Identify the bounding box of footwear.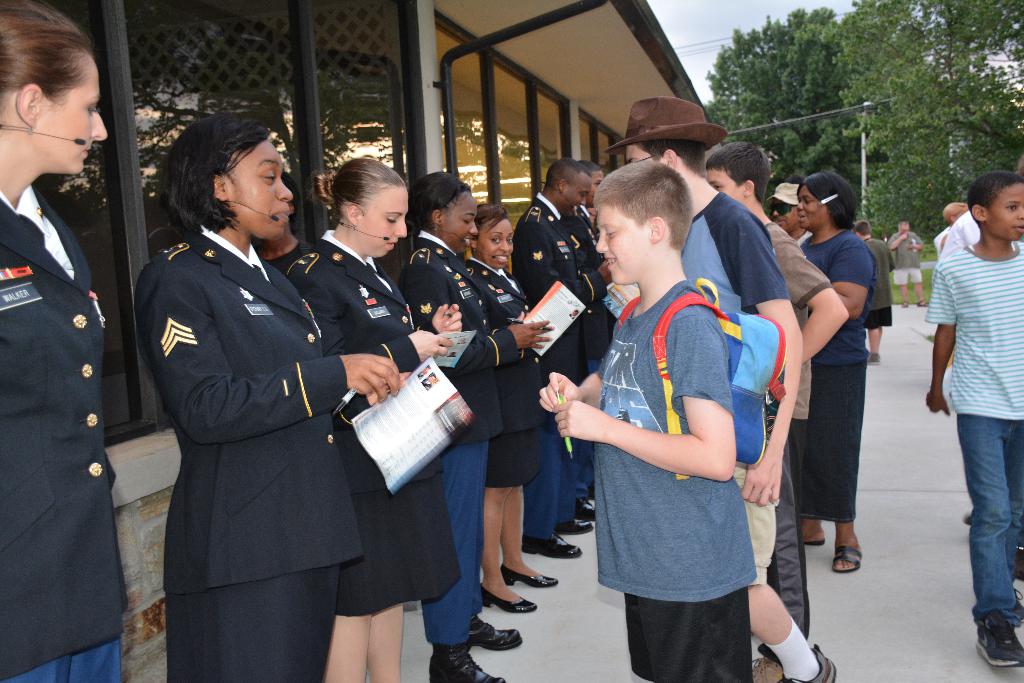
(483, 591, 541, 611).
